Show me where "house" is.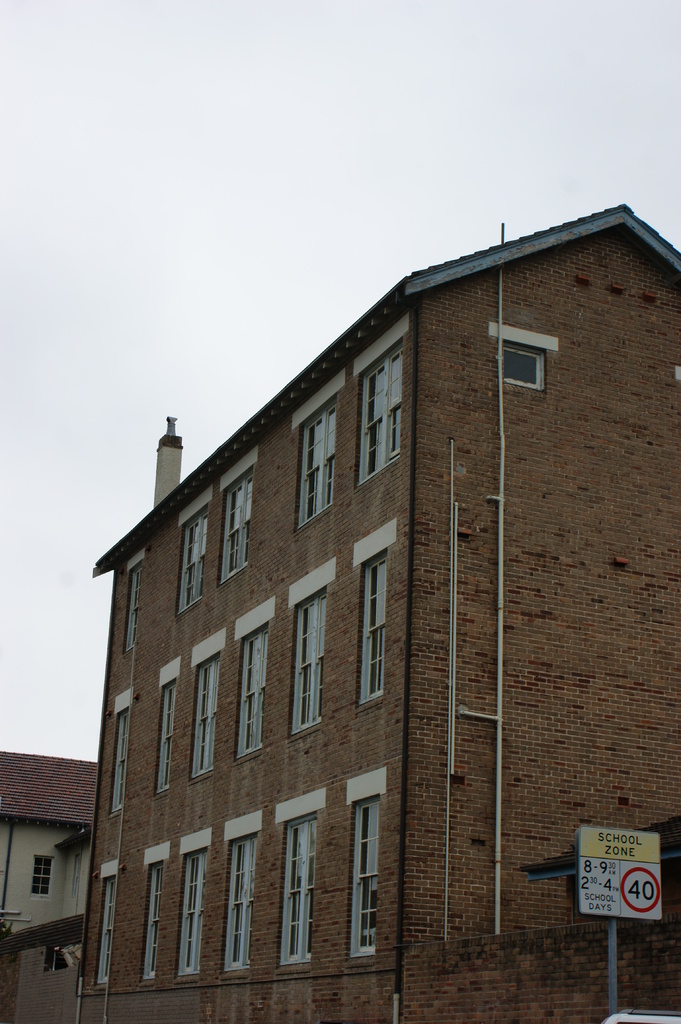
"house" is at box=[0, 750, 95, 935].
